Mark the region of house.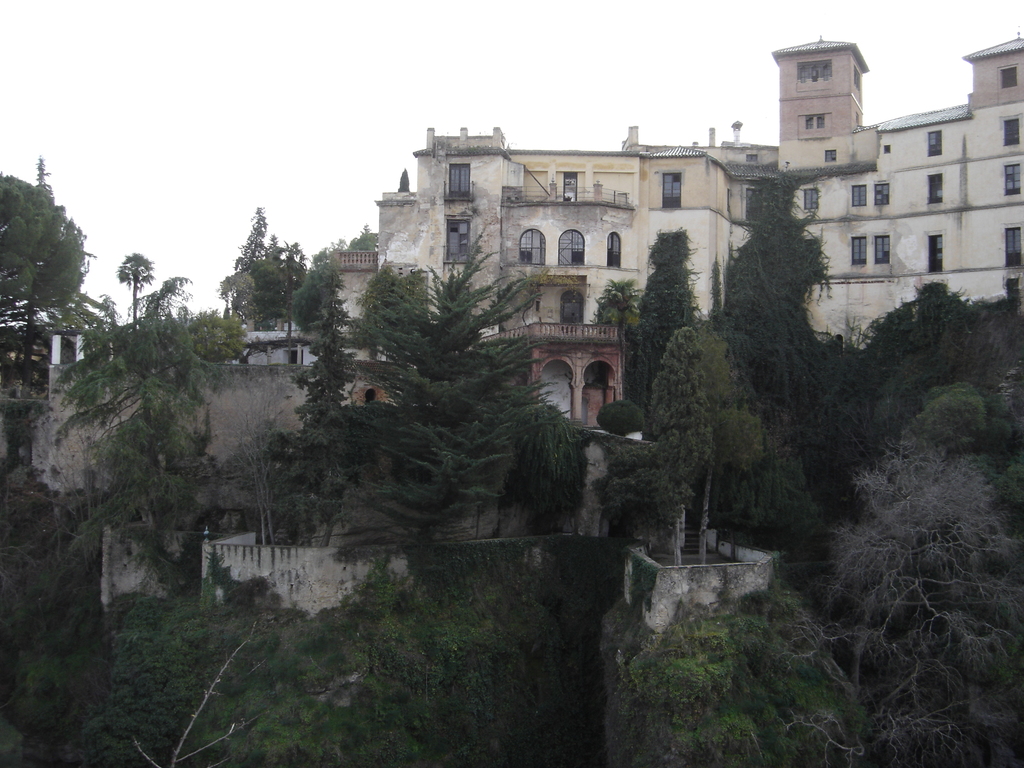
Region: bbox=(340, 166, 772, 534).
